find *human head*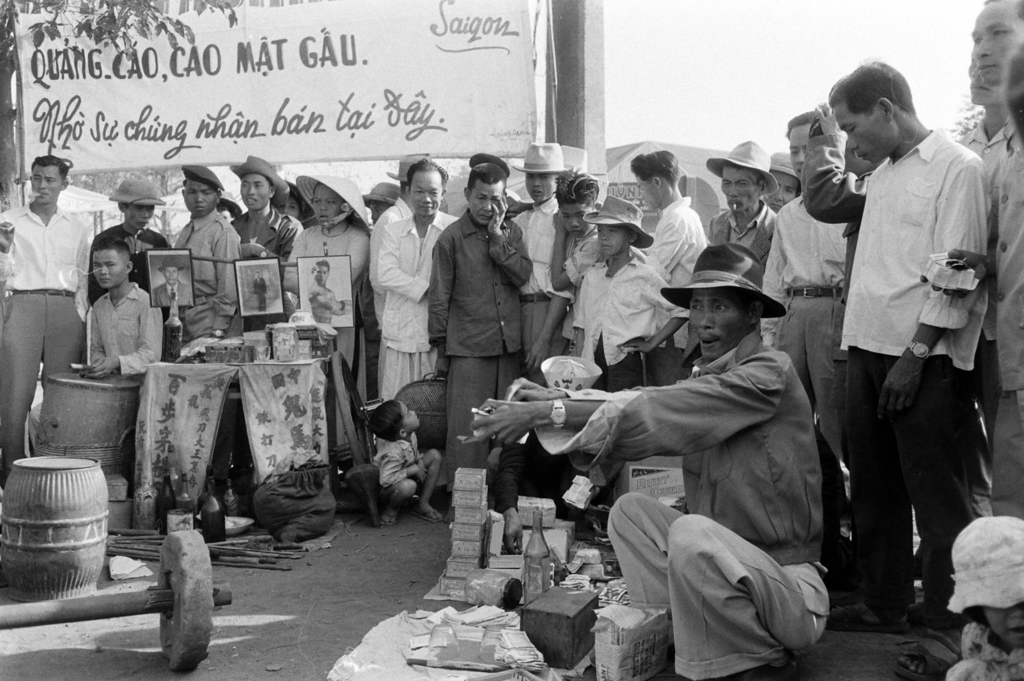
left=310, top=261, right=330, bottom=286
